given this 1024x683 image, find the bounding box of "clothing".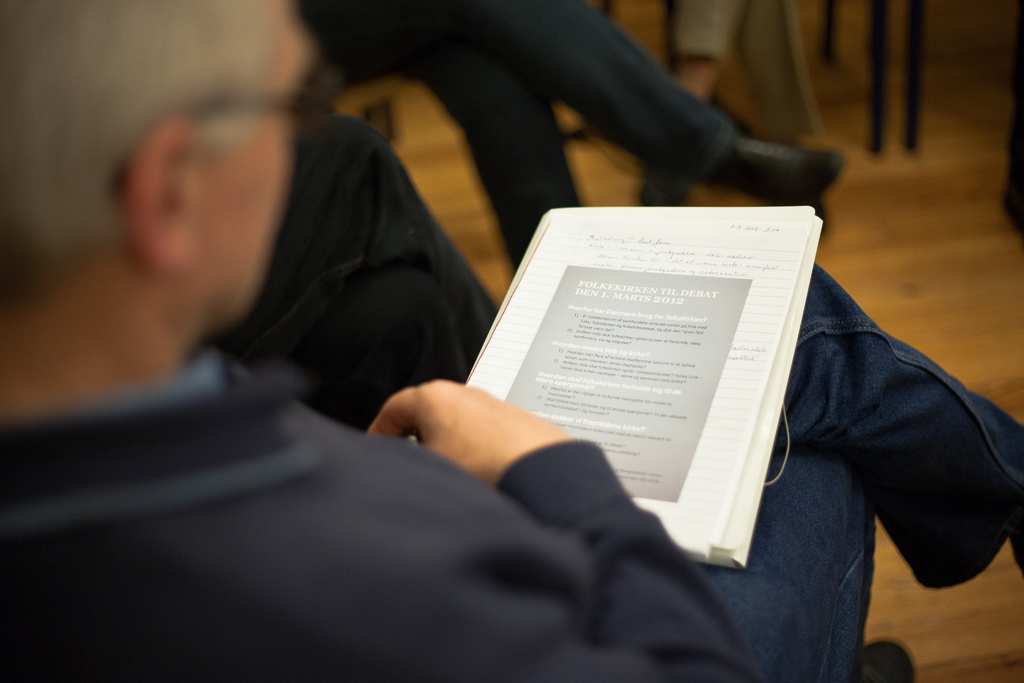
x1=193 y1=116 x2=502 y2=445.
